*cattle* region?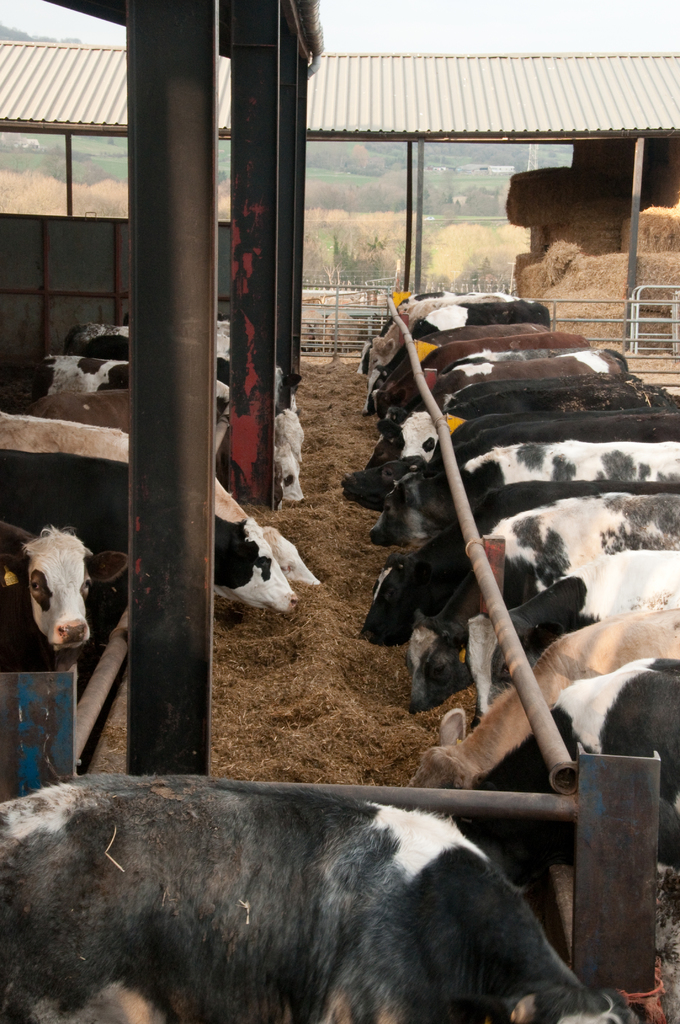
crop(403, 332, 588, 414)
